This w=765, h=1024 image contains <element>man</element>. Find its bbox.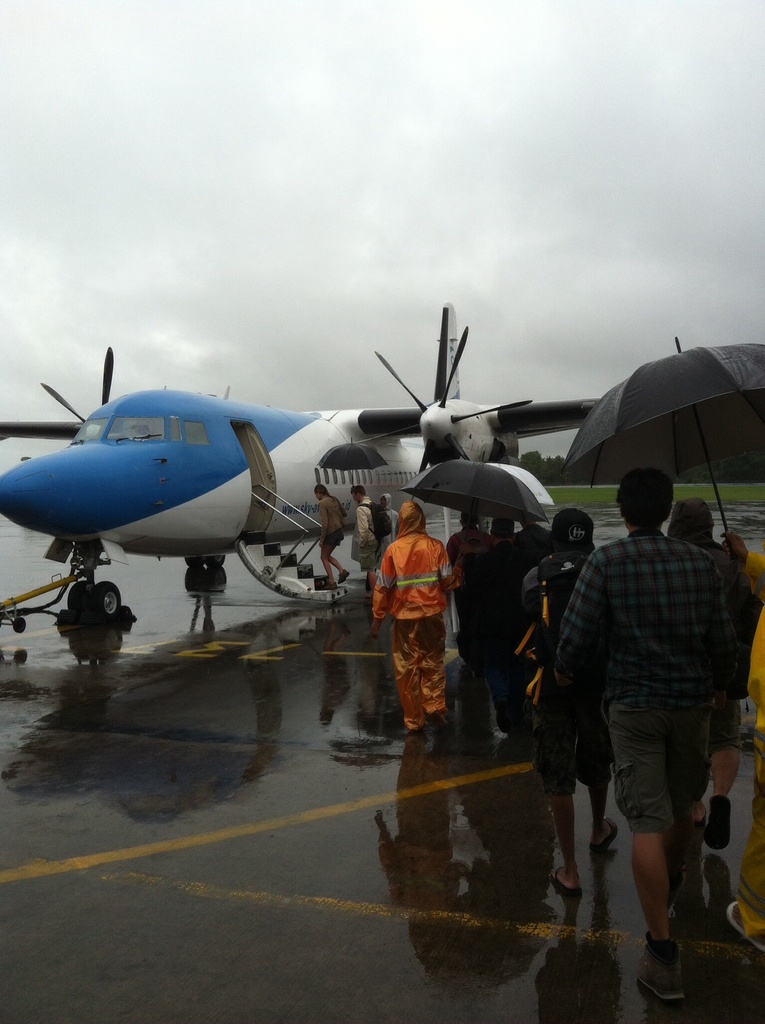
select_region(718, 531, 764, 954).
